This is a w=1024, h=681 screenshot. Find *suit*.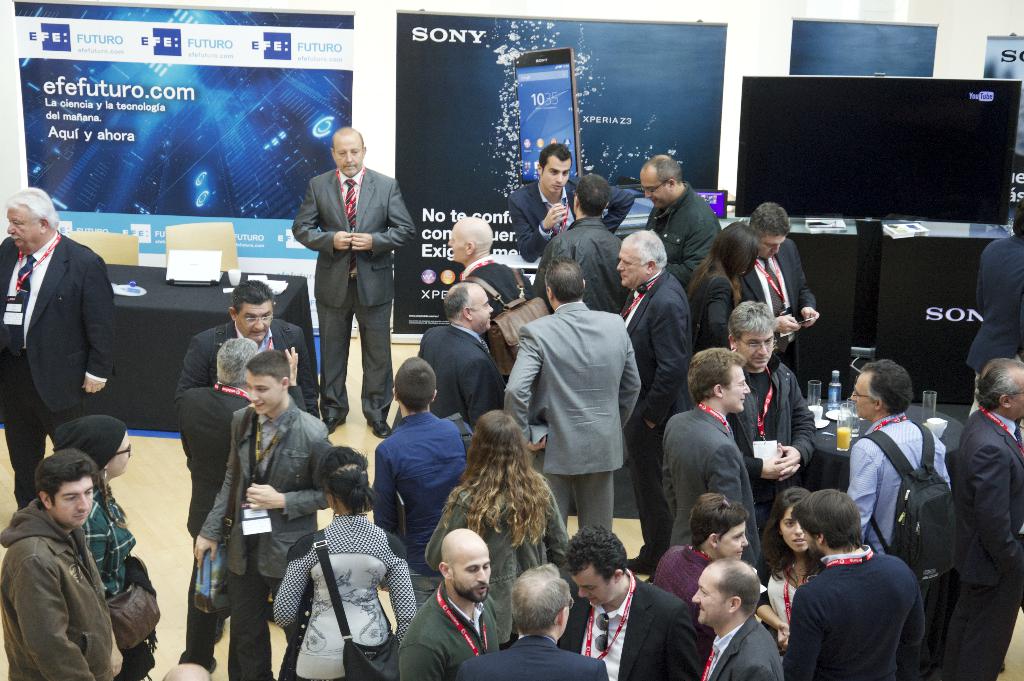
Bounding box: {"left": 705, "top": 615, "right": 785, "bottom": 680}.
